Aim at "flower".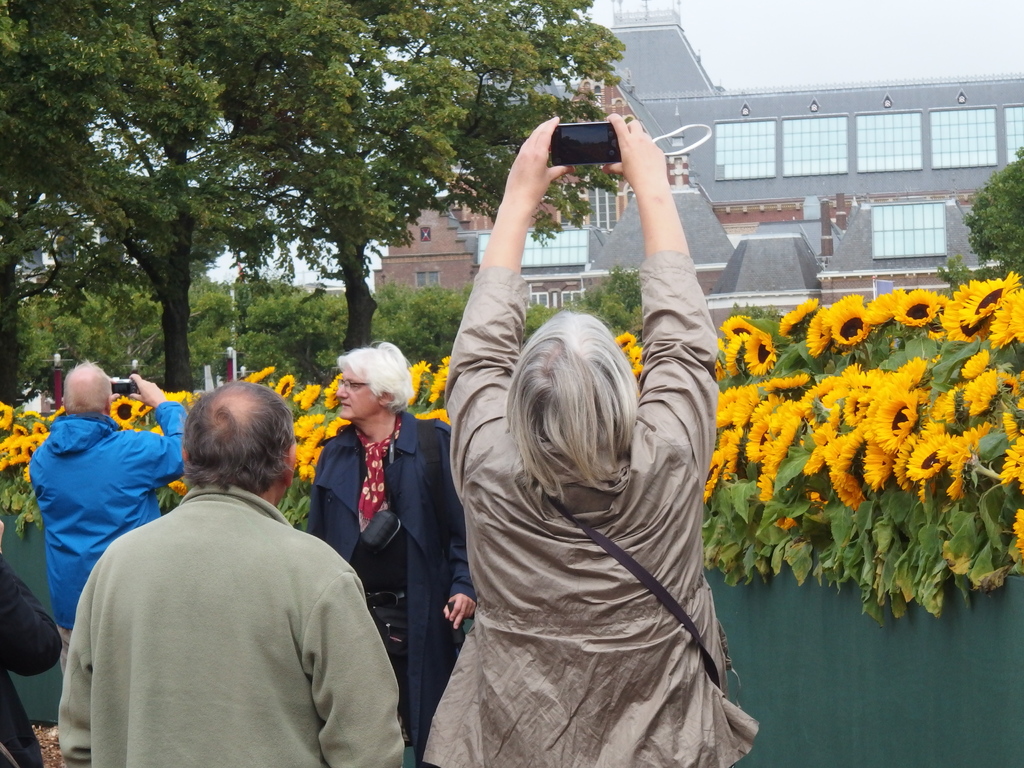
Aimed at <region>892, 287, 940, 328</region>.
